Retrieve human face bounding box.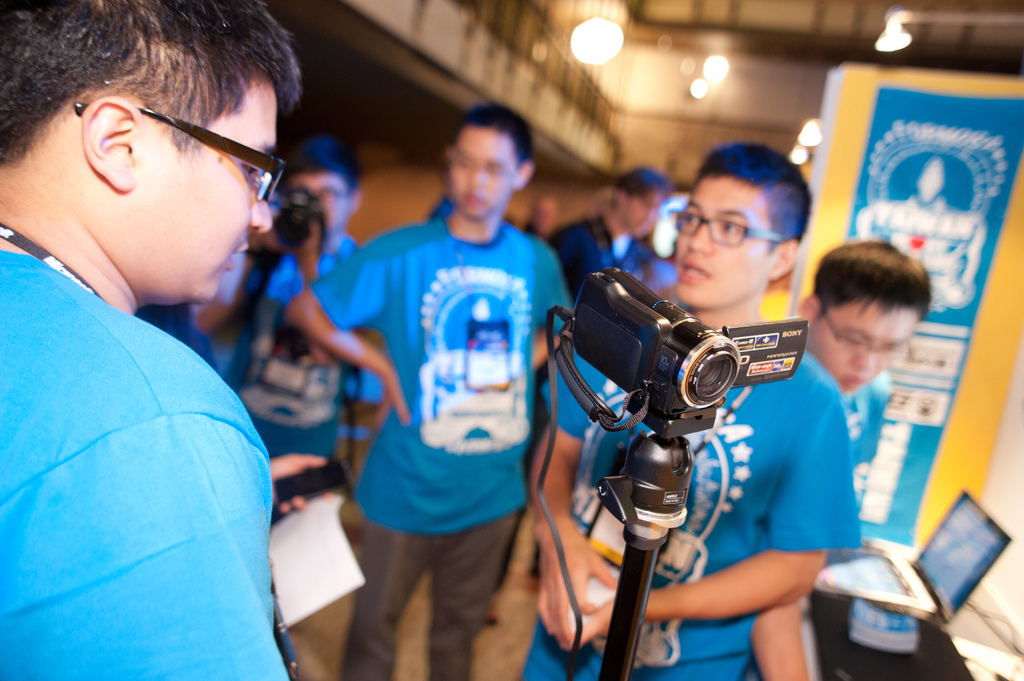
Bounding box: box(136, 80, 273, 303).
